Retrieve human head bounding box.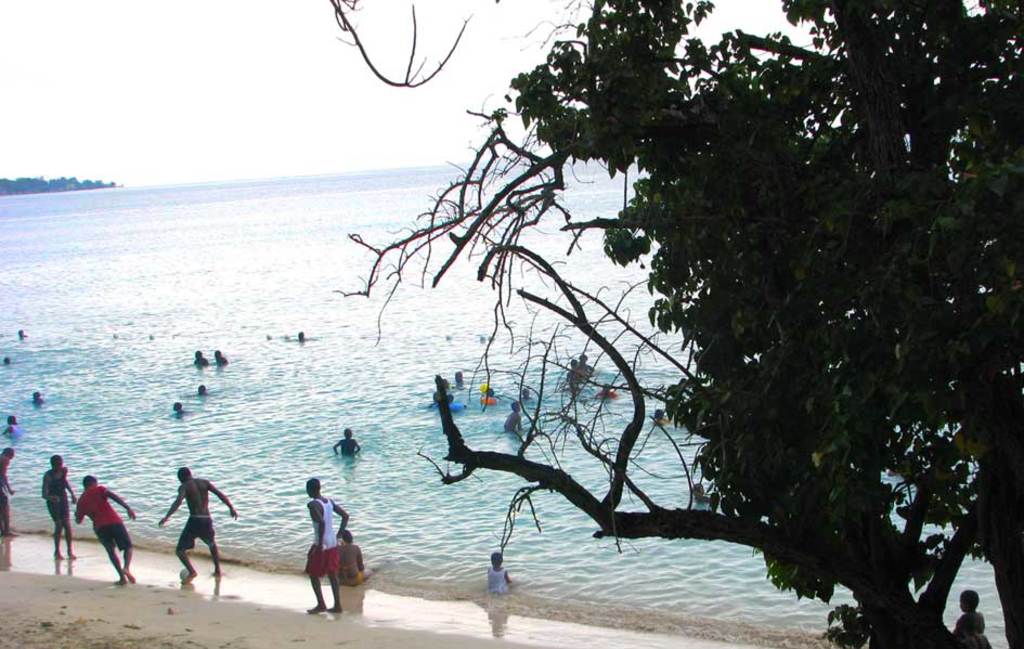
Bounding box: detection(52, 453, 66, 473).
